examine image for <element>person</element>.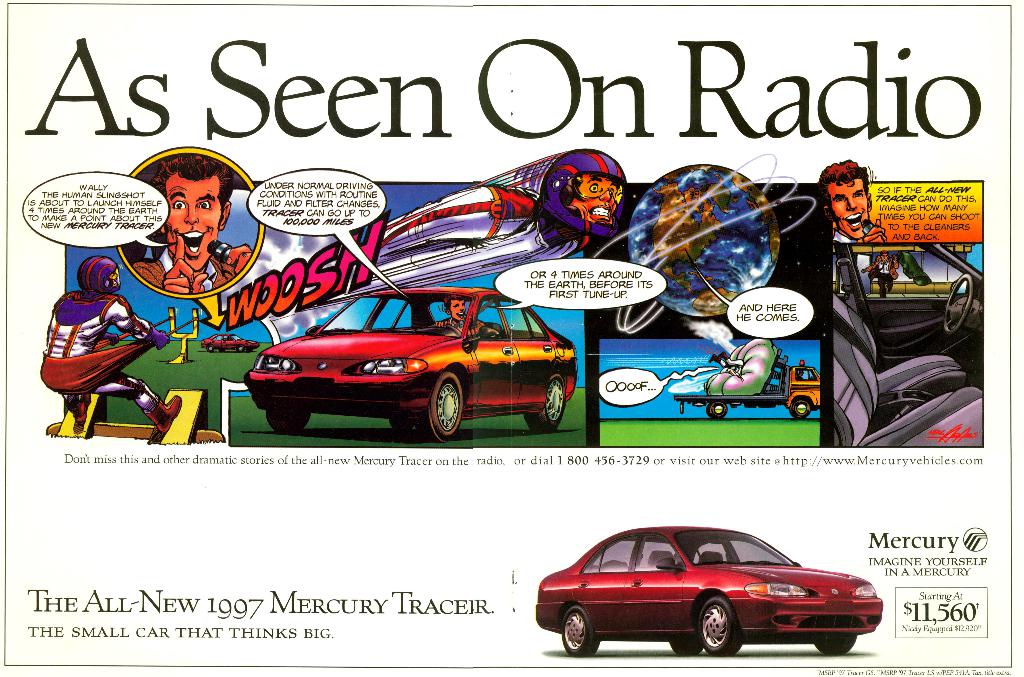
Examination result: [816, 155, 890, 241].
